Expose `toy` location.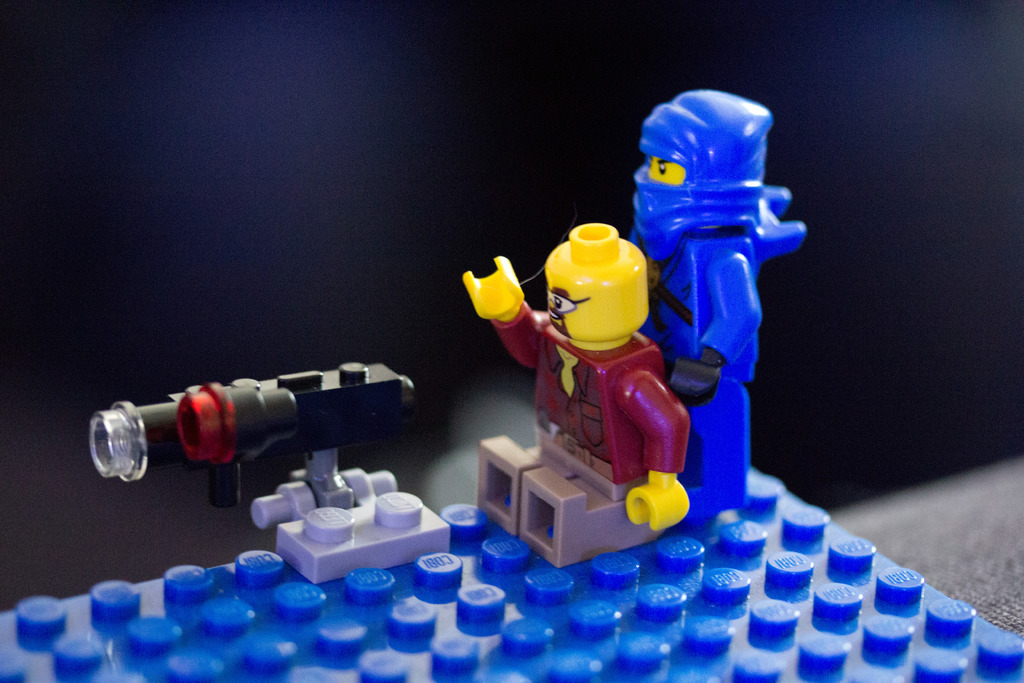
Exposed at detection(614, 89, 810, 507).
